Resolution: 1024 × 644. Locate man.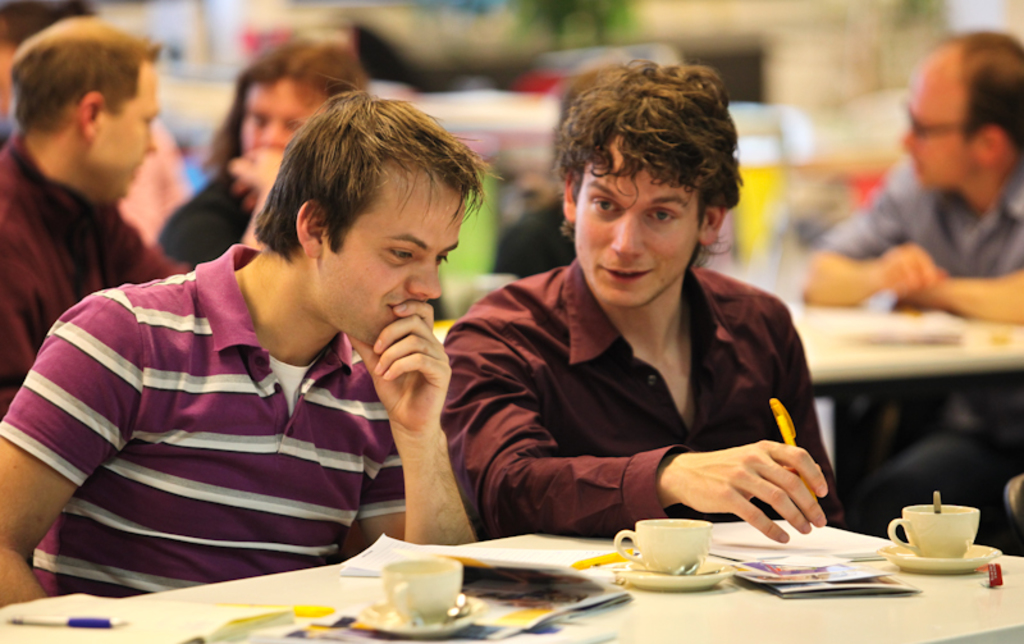
pyautogui.locateOnScreen(795, 28, 1023, 542).
